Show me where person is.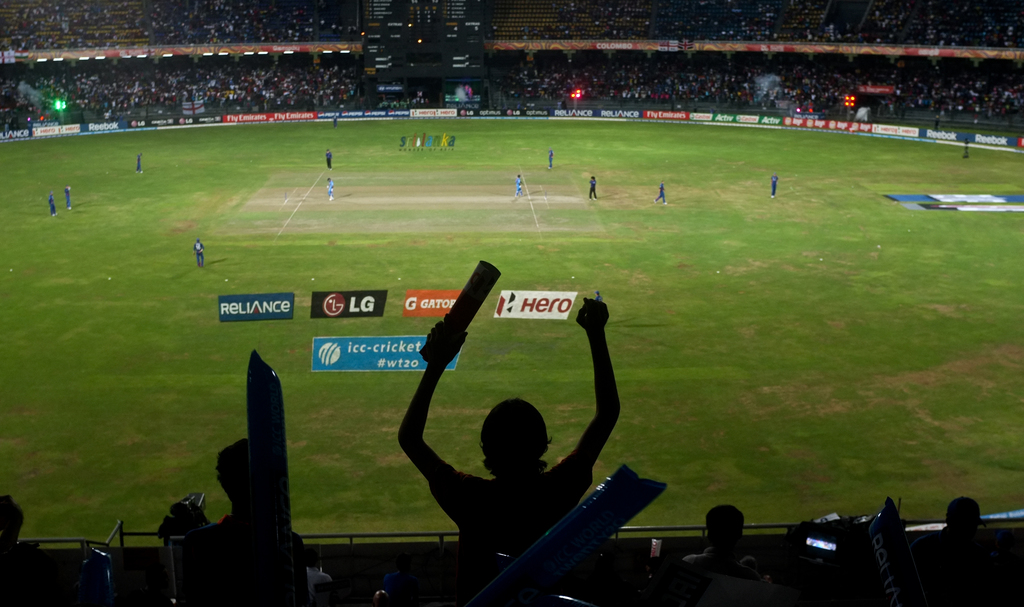
person is at (x1=137, y1=152, x2=141, y2=174).
